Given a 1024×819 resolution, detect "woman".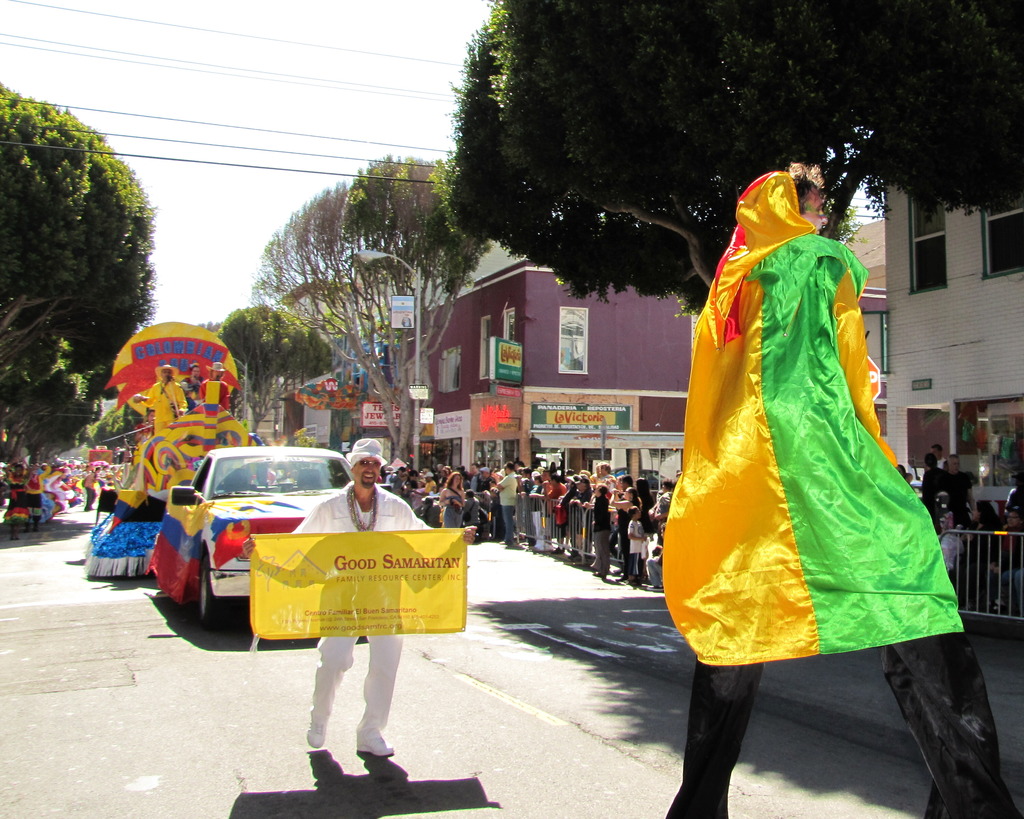
(609, 486, 645, 587).
